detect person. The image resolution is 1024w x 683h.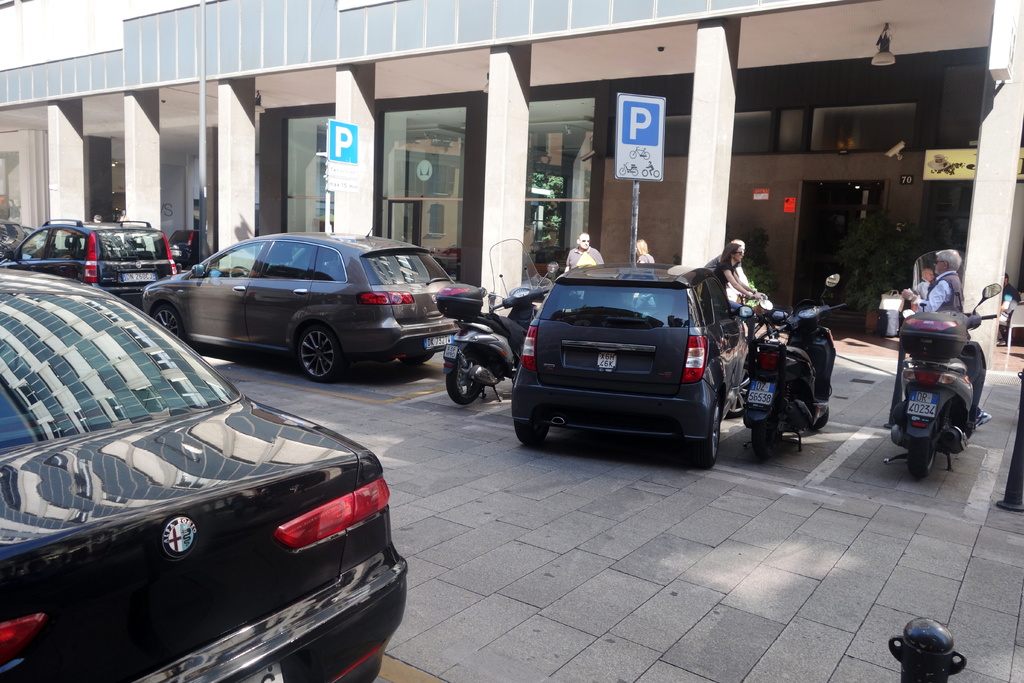
(x1=703, y1=233, x2=767, y2=317).
